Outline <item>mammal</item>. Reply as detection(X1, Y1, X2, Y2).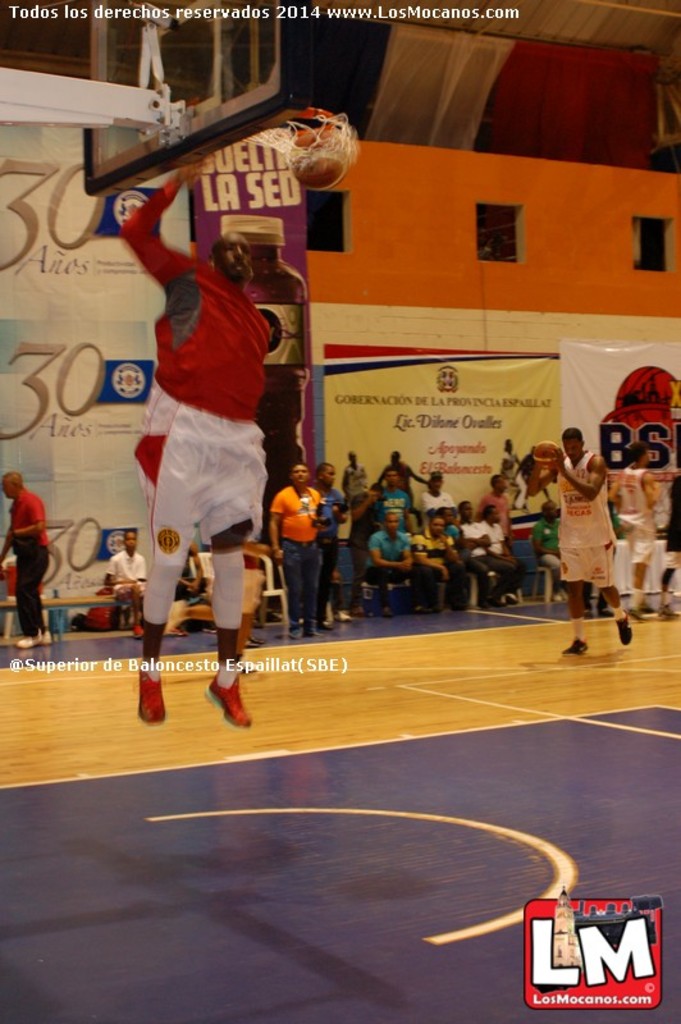
detection(458, 499, 506, 612).
